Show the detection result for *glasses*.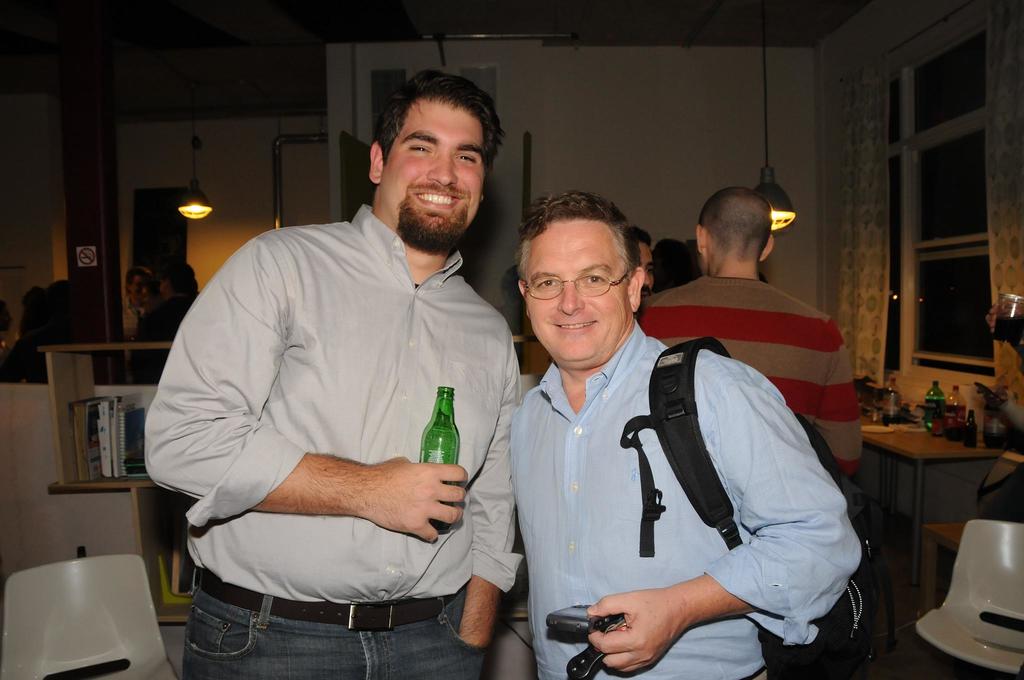
box=[518, 264, 647, 307].
